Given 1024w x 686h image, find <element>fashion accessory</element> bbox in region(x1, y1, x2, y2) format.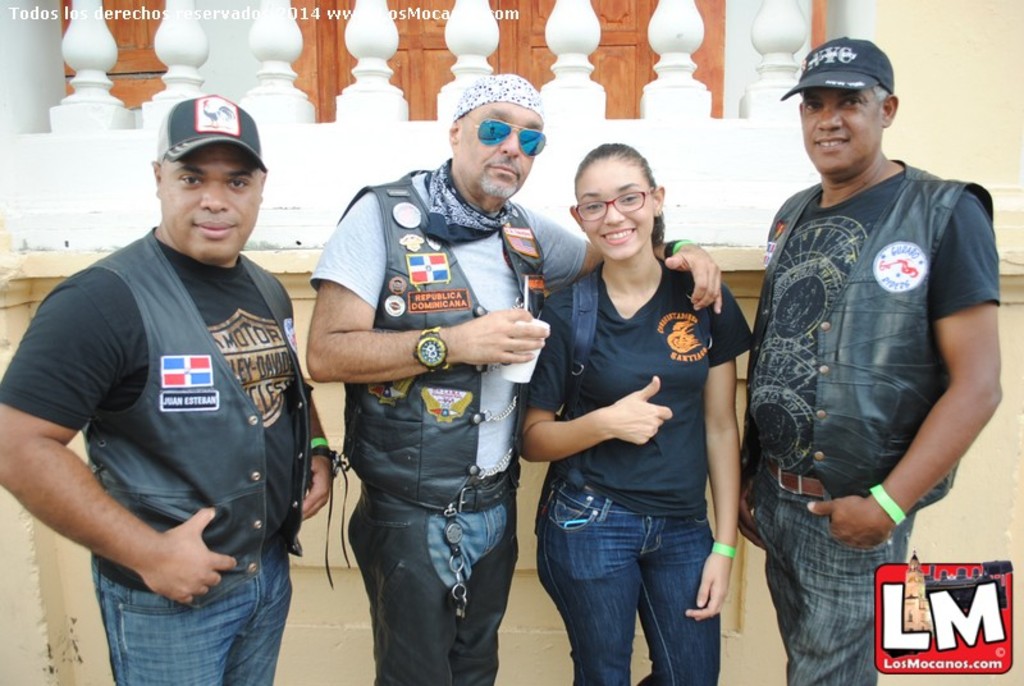
region(664, 238, 698, 257).
